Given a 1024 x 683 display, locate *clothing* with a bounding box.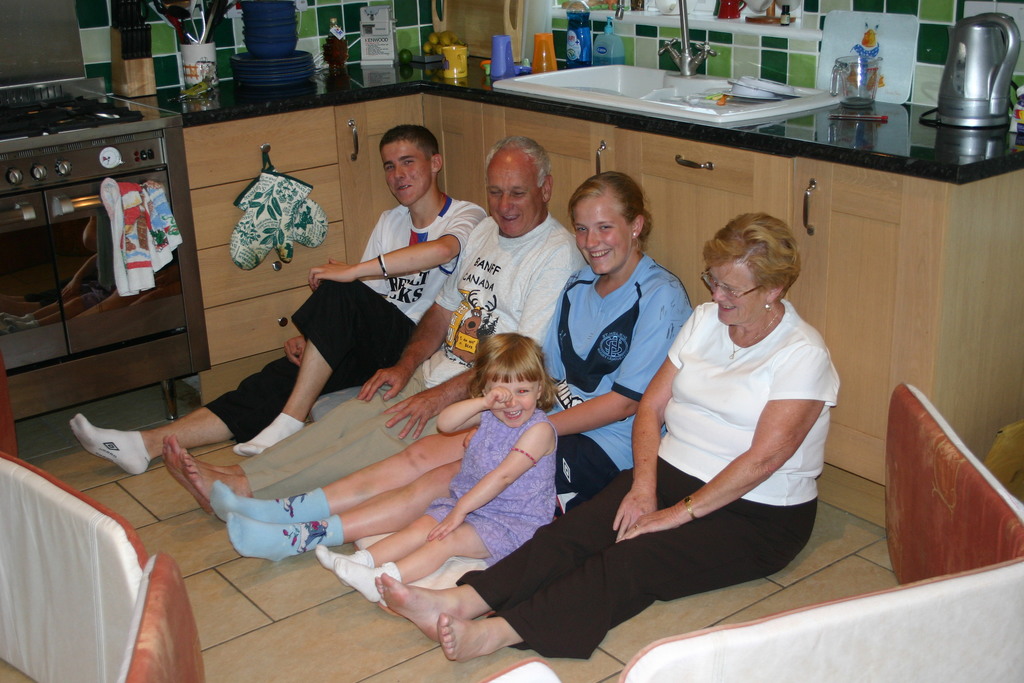
Located: x1=236 y1=411 x2=303 y2=457.
